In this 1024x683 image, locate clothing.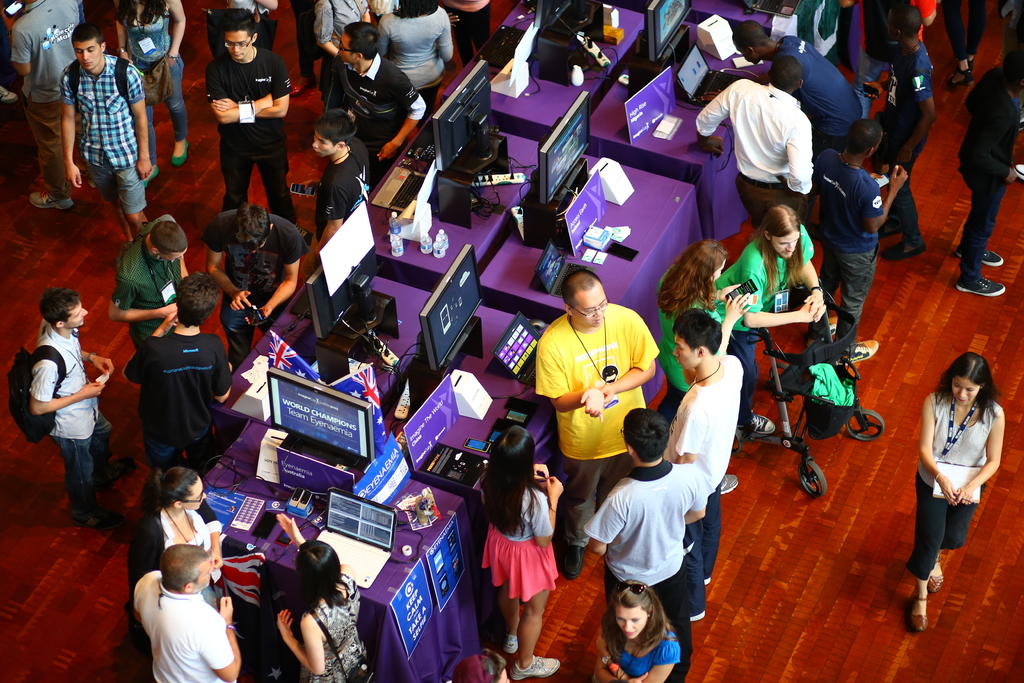
Bounding box: left=340, top=51, right=429, bottom=162.
